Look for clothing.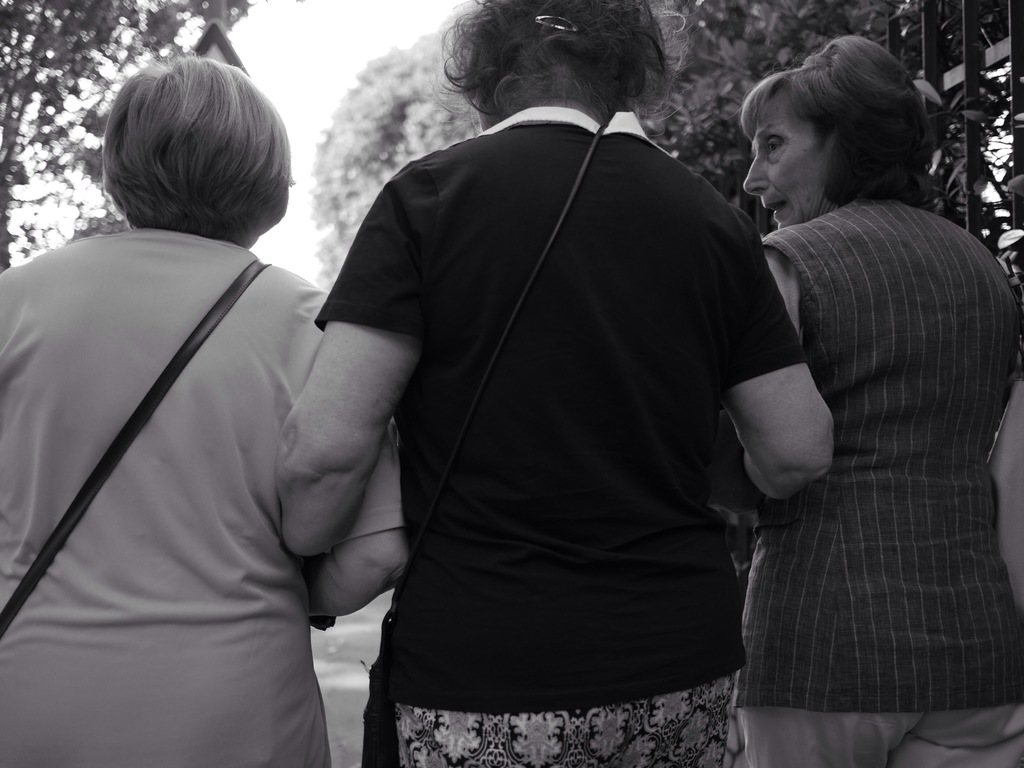
Found: 0:233:405:767.
